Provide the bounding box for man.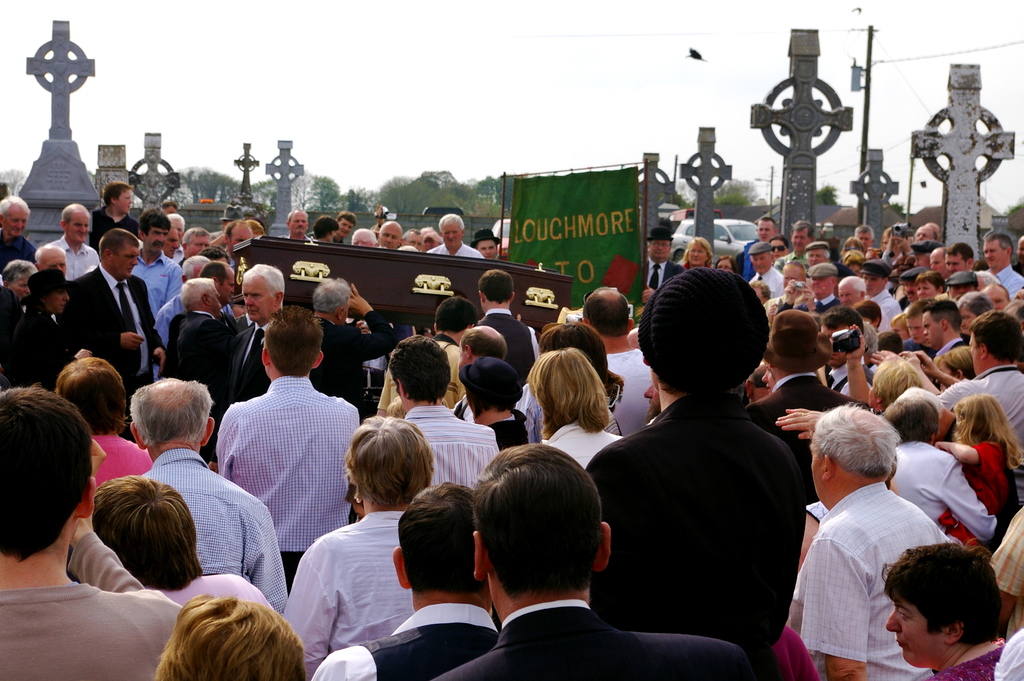
BBox(0, 385, 189, 680).
